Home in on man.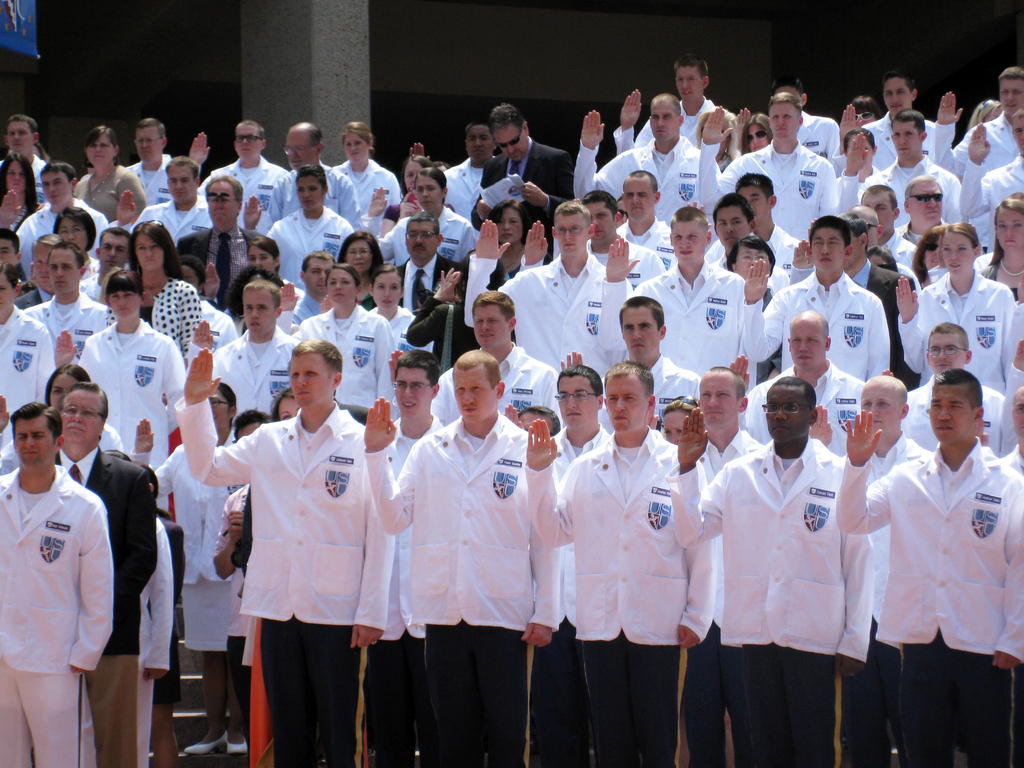
Homed in at bbox=(847, 206, 924, 302).
